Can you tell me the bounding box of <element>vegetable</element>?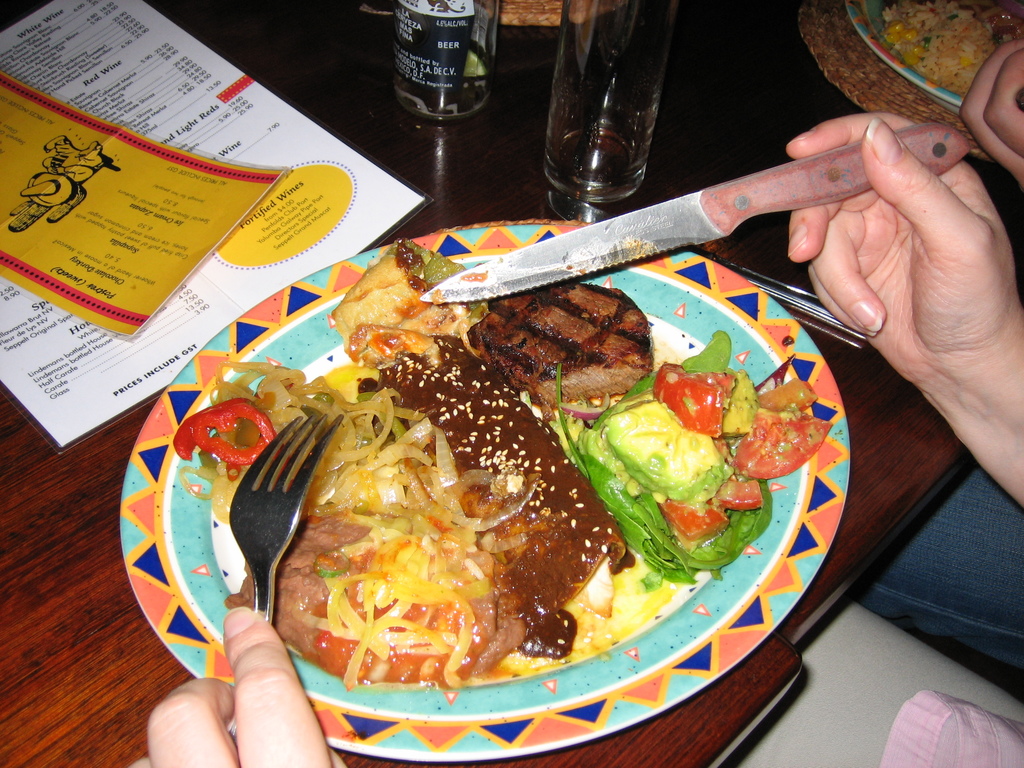
region(649, 364, 739, 437).
